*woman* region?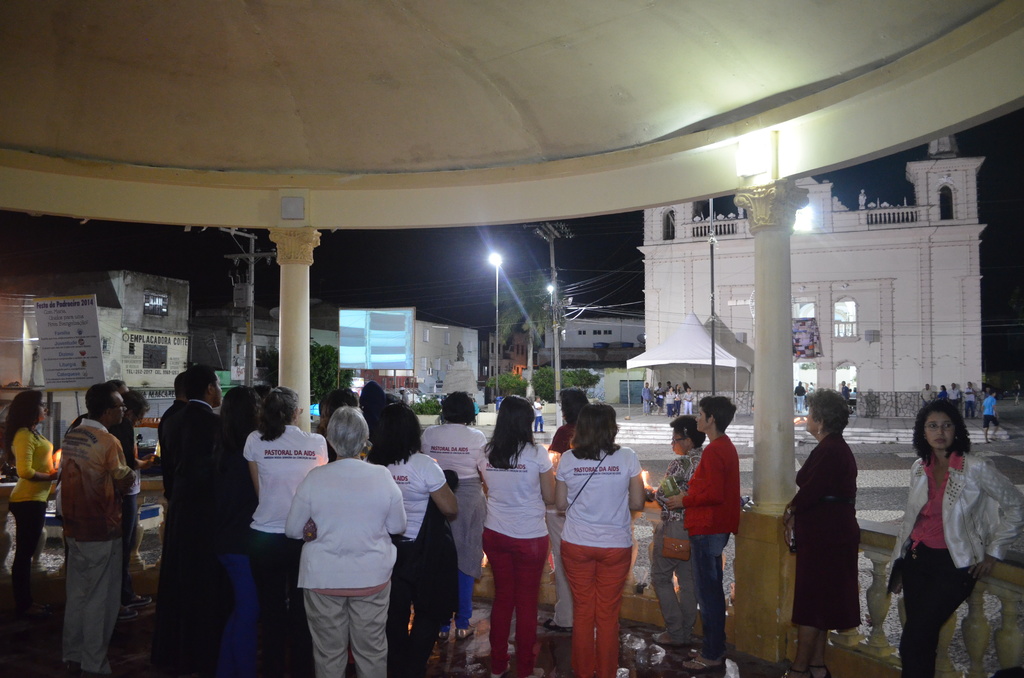
left=778, top=390, right=878, bottom=677
